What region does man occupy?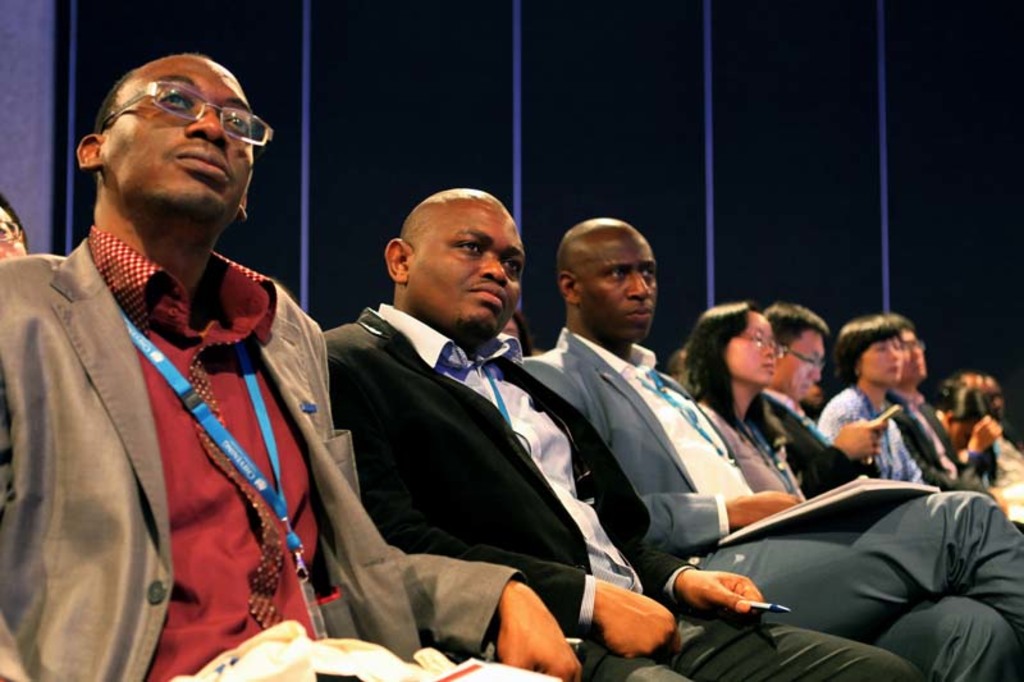
883 321 1007 517.
